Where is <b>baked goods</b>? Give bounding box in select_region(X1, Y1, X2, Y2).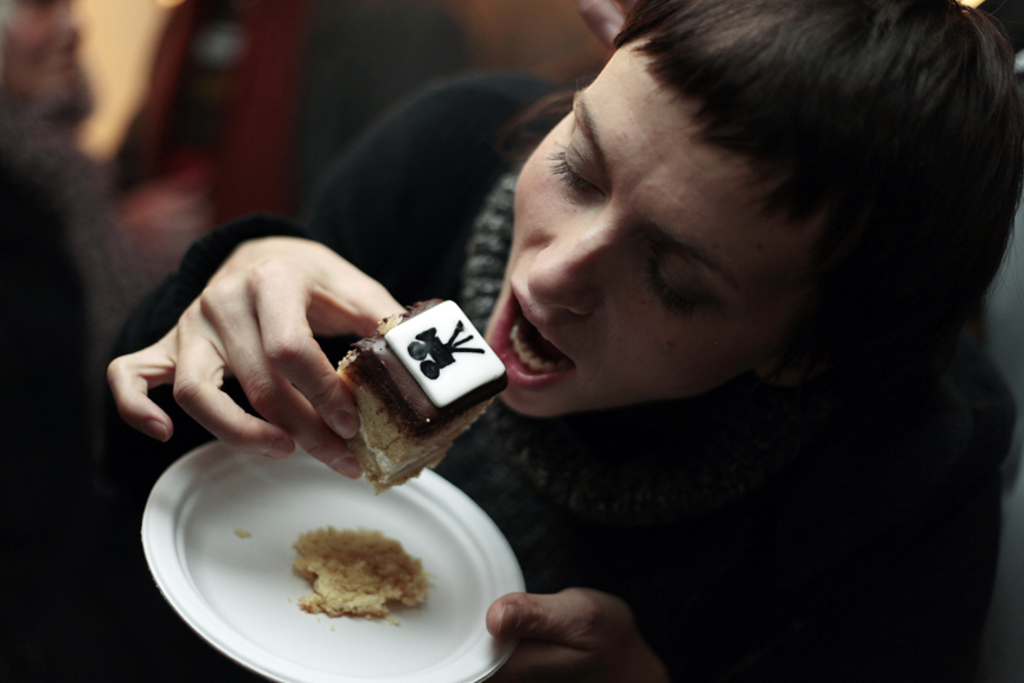
select_region(333, 293, 510, 498).
